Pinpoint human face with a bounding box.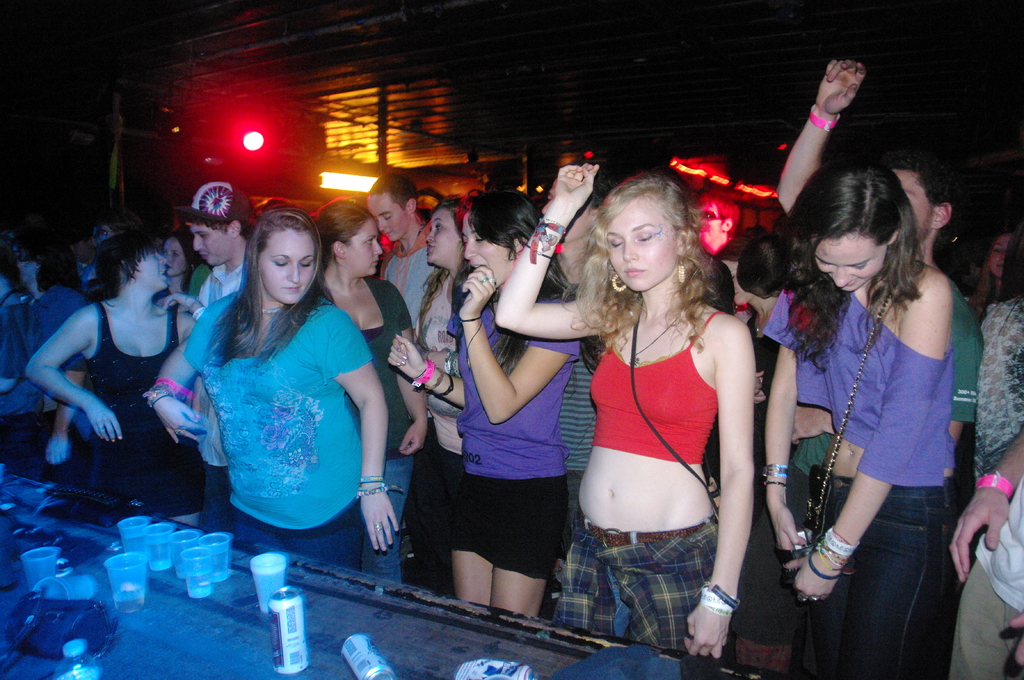
locate(460, 212, 520, 290).
